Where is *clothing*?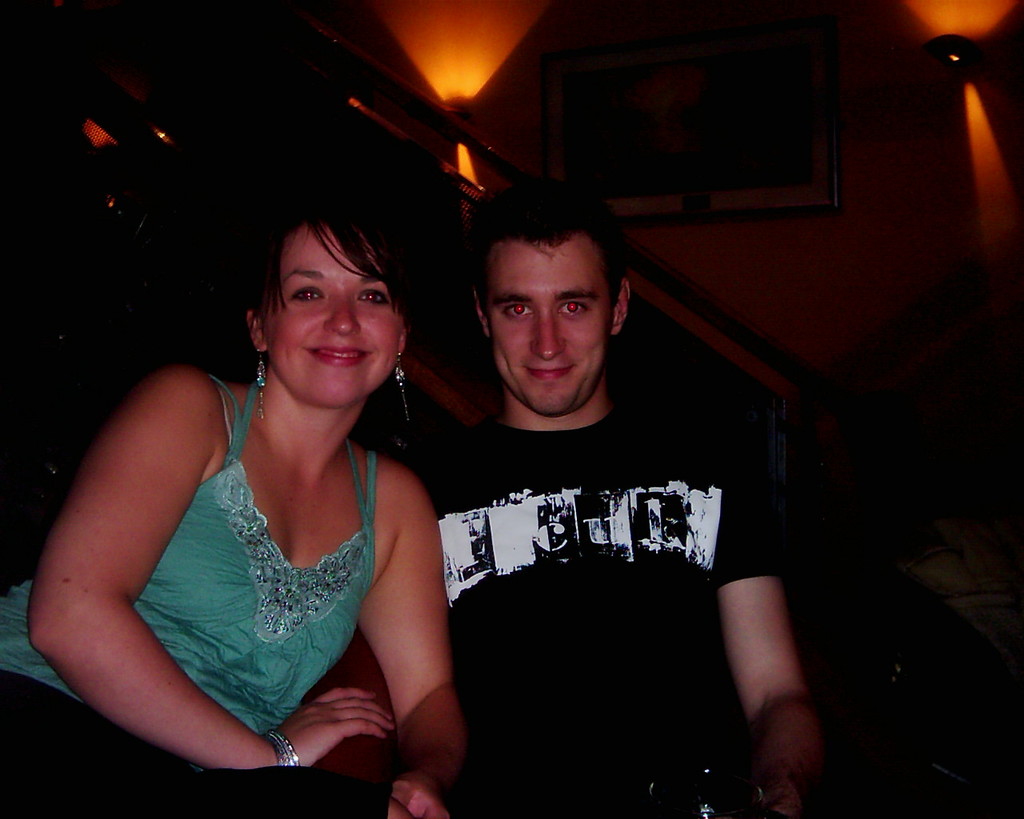
x1=0, y1=379, x2=388, y2=818.
